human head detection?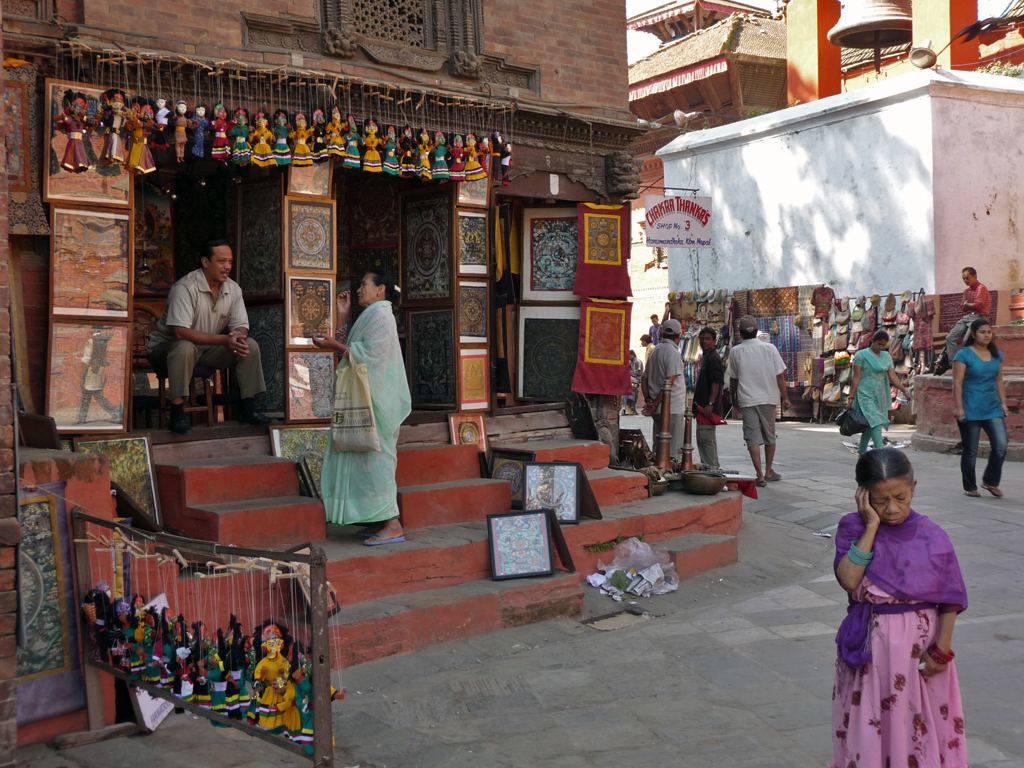
rect(700, 330, 716, 350)
